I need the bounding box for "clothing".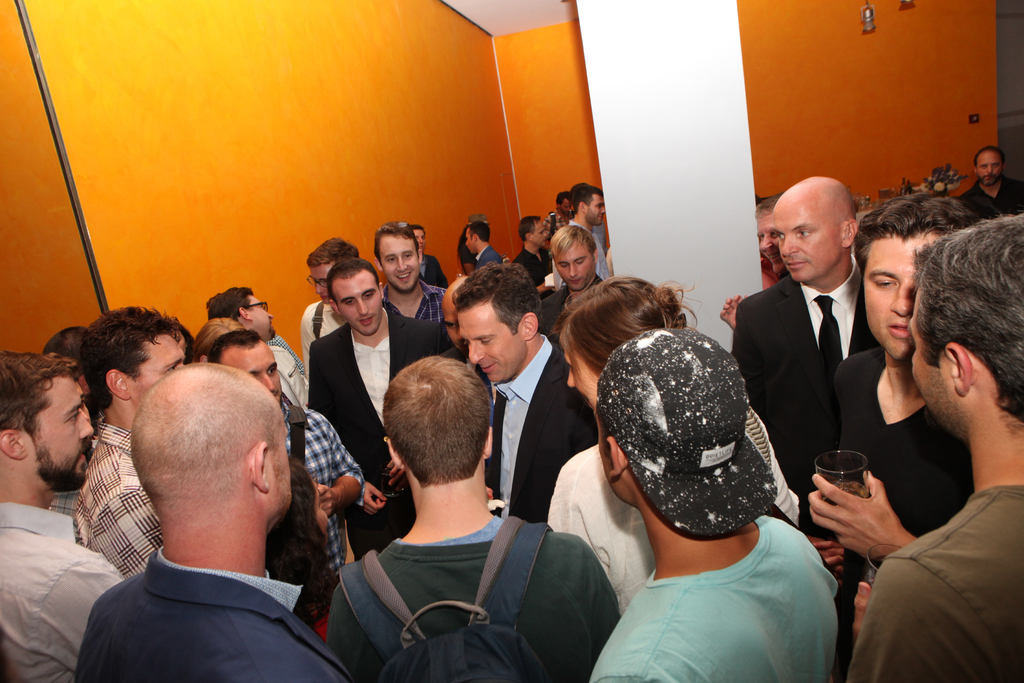
Here it is: box=[842, 481, 1023, 682].
